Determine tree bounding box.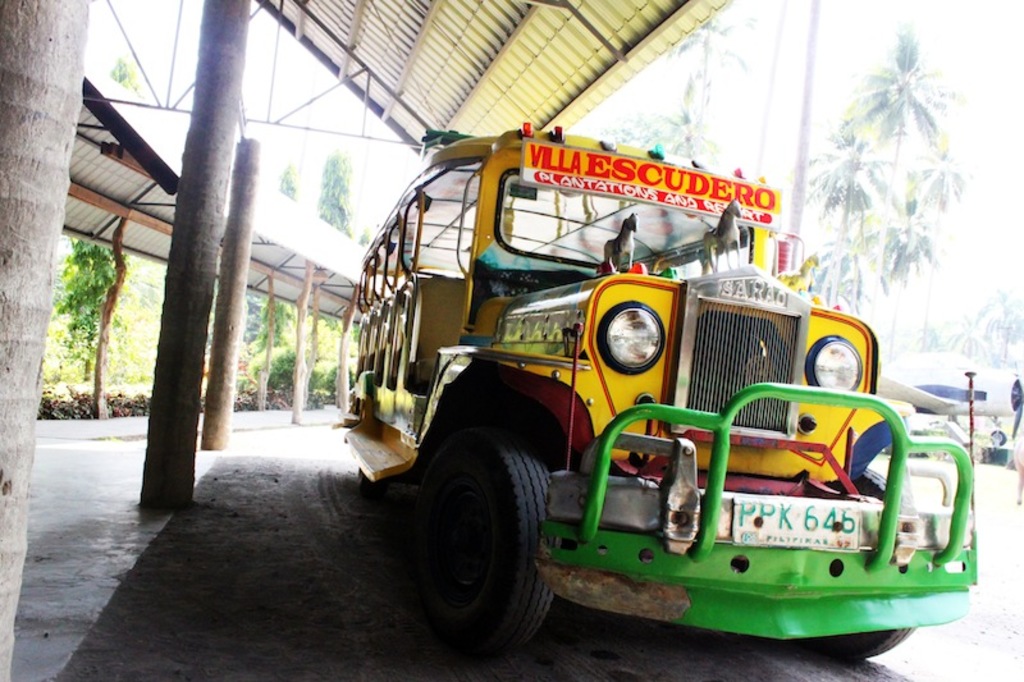
Determined: detection(895, 285, 1023, 371).
